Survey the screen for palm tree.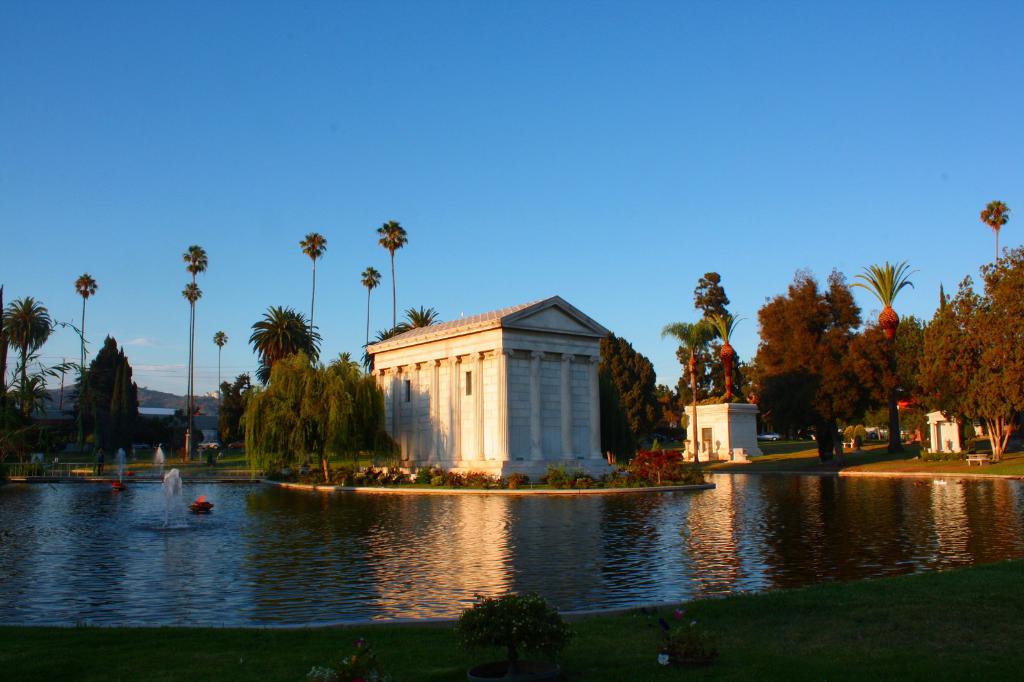
Survey found: box=[374, 218, 410, 341].
